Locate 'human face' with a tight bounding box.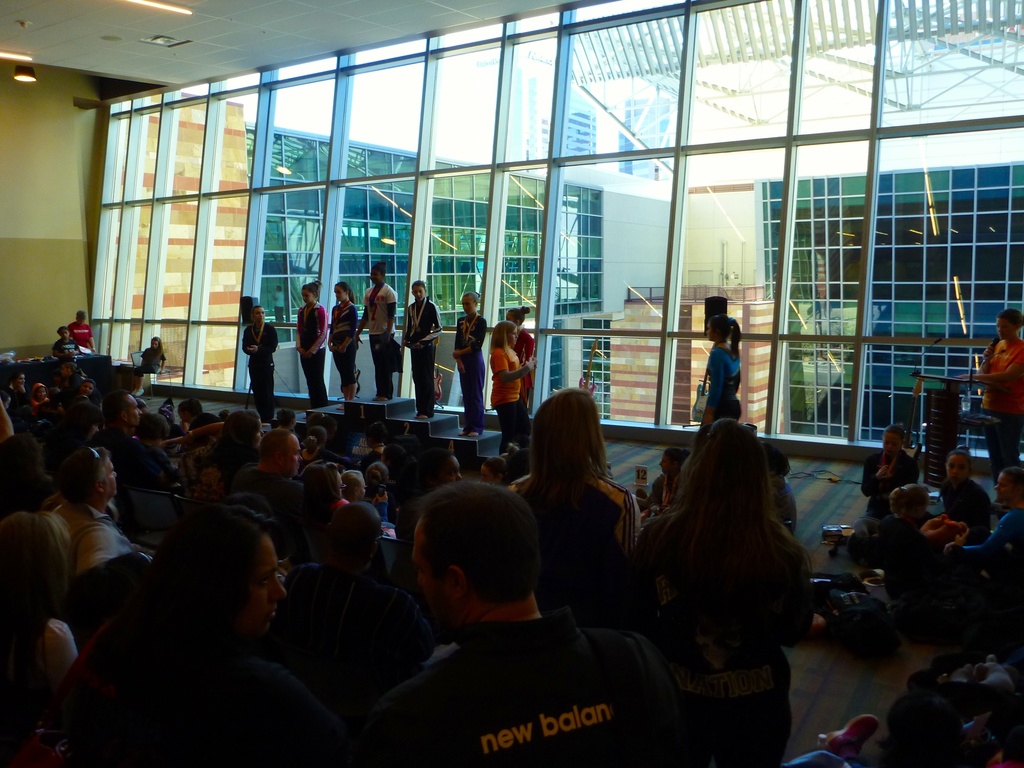
177 408 192 426.
